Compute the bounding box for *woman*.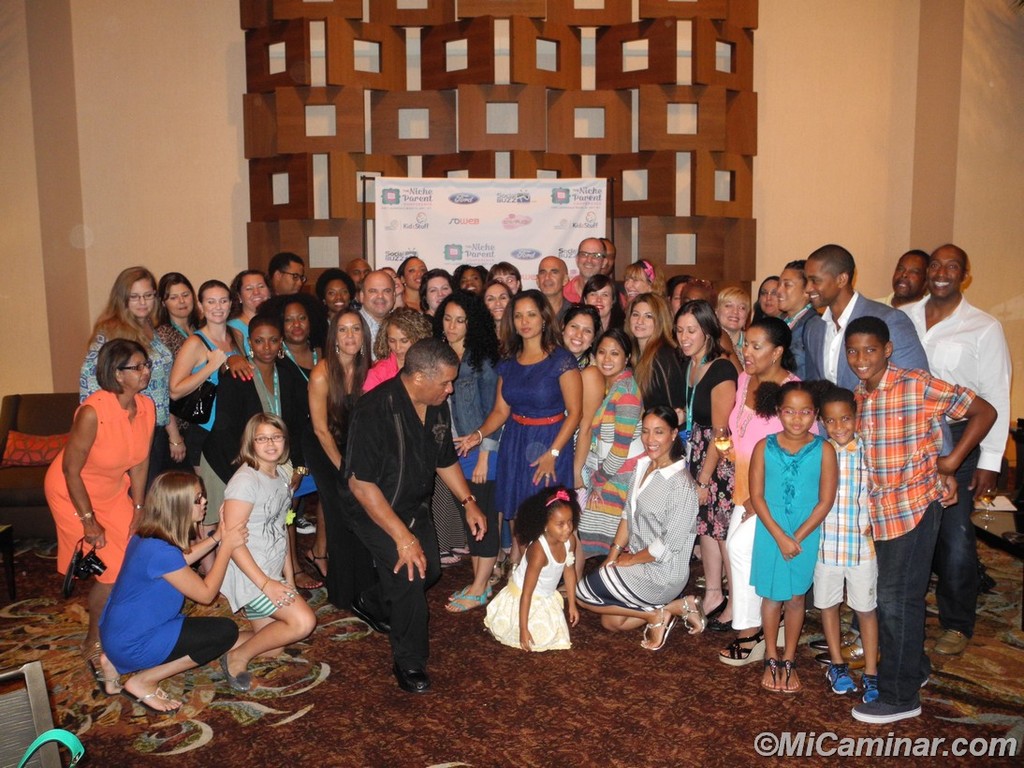
box=[147, 259, 197, 357].
